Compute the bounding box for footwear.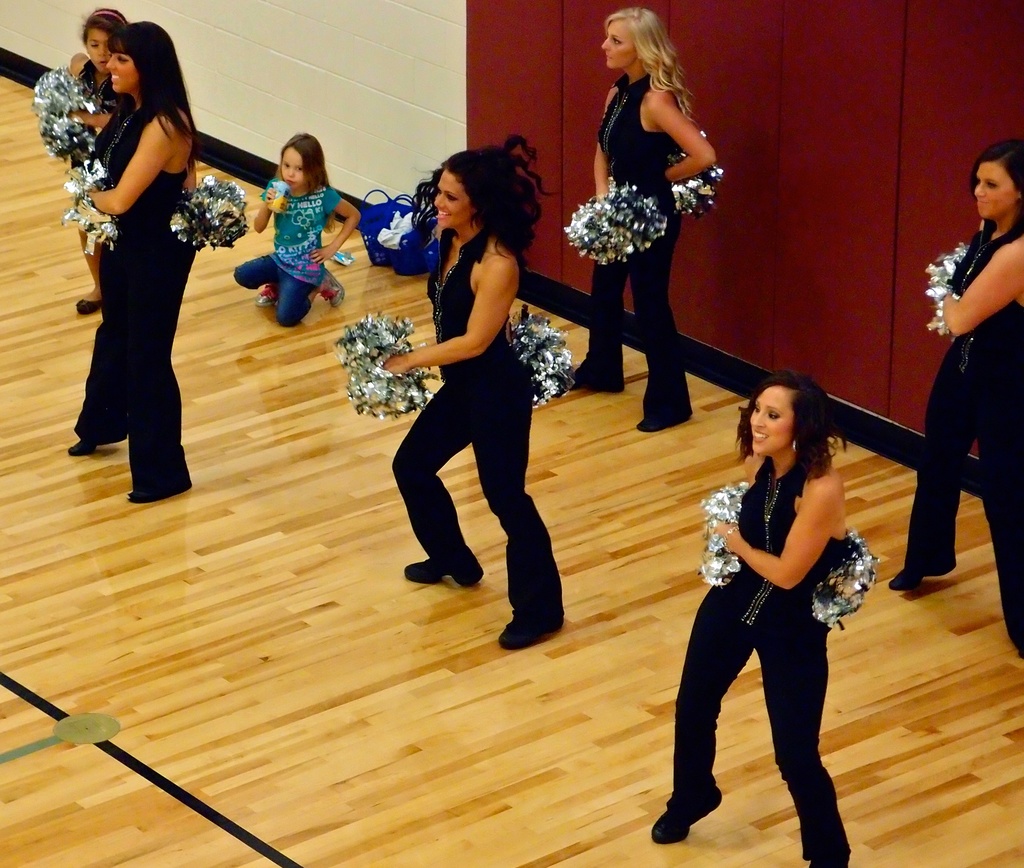
Rect(68, 437, 126, 462).
